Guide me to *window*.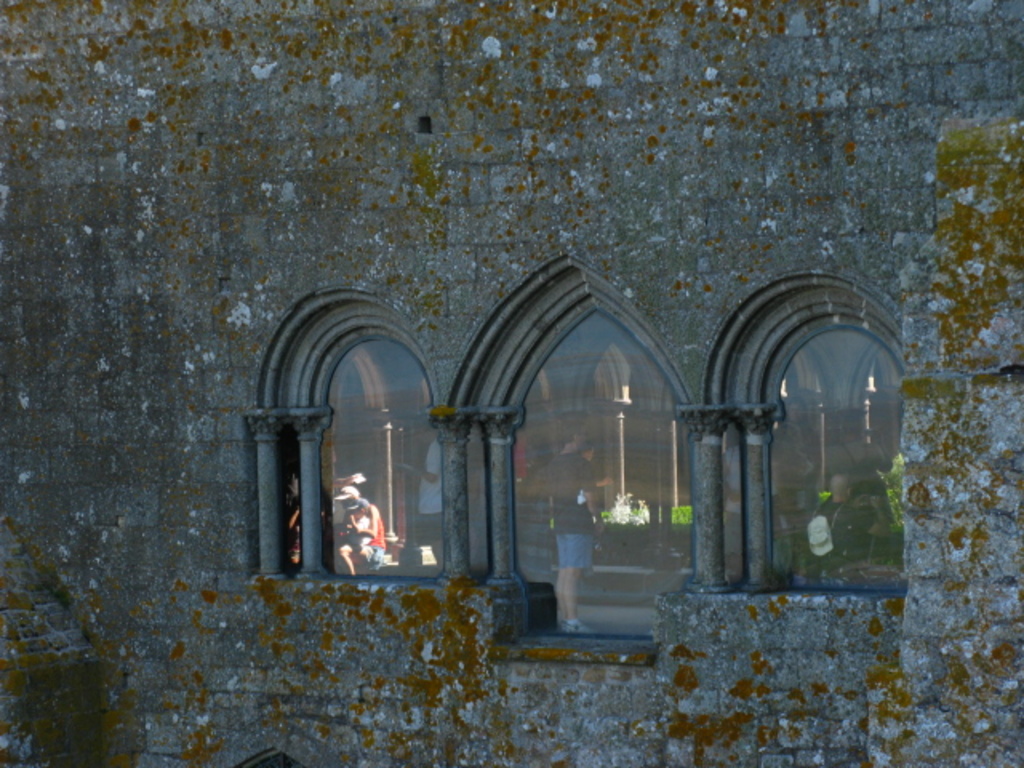
Guidance: left=770, top=312, right=904, bottom=584.
